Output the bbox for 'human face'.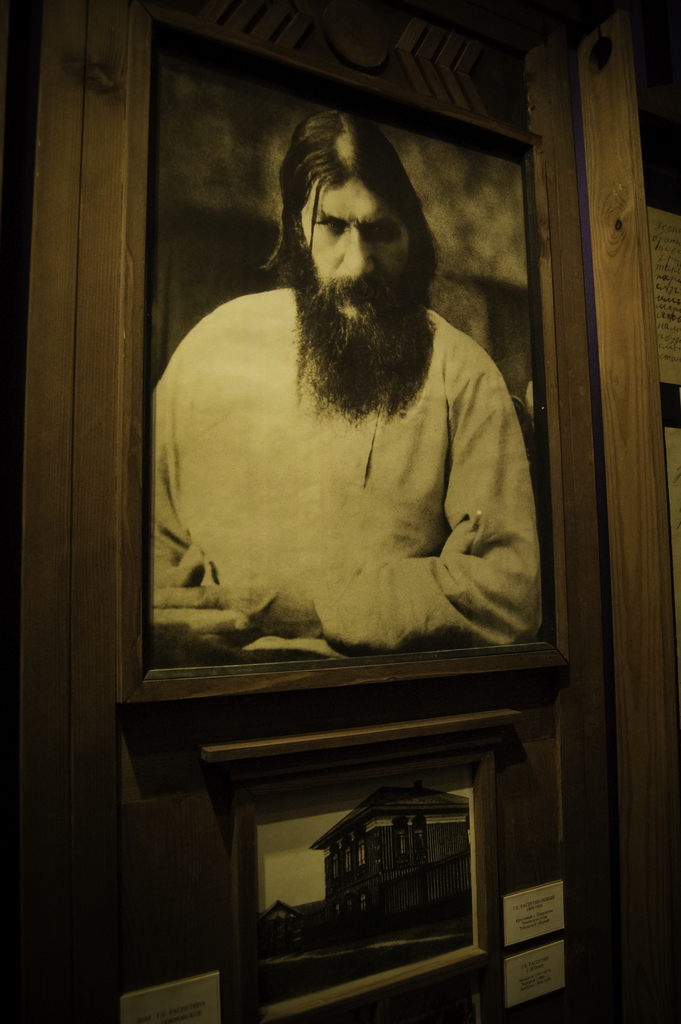
[301, 175, 408, 316].
